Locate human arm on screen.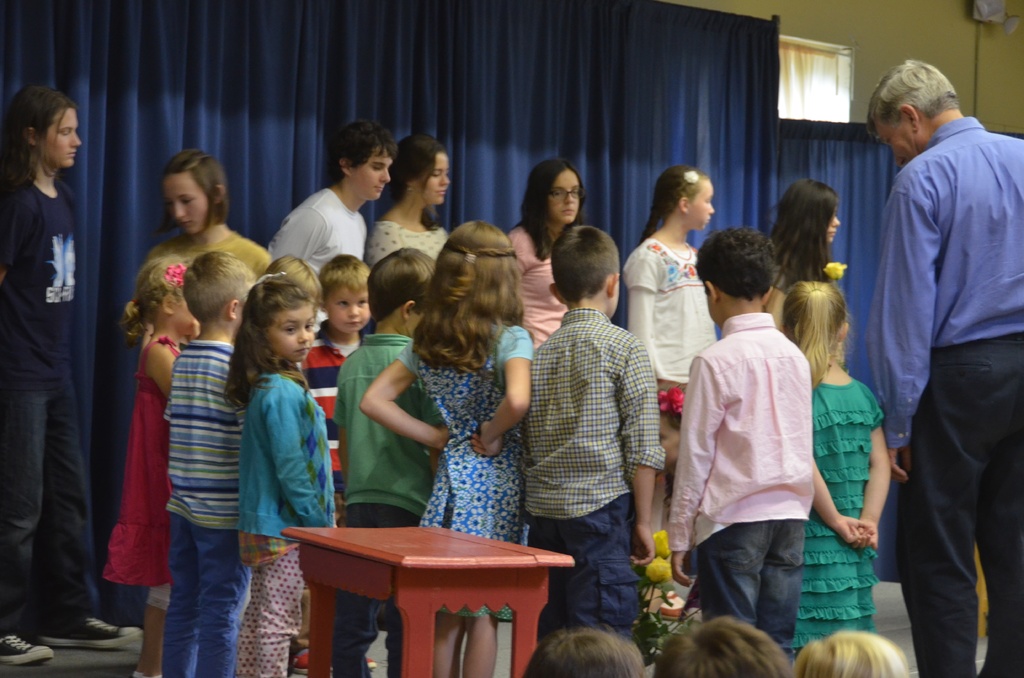
On screen at (x1=868, y1=161, x2=935, y2=483).
